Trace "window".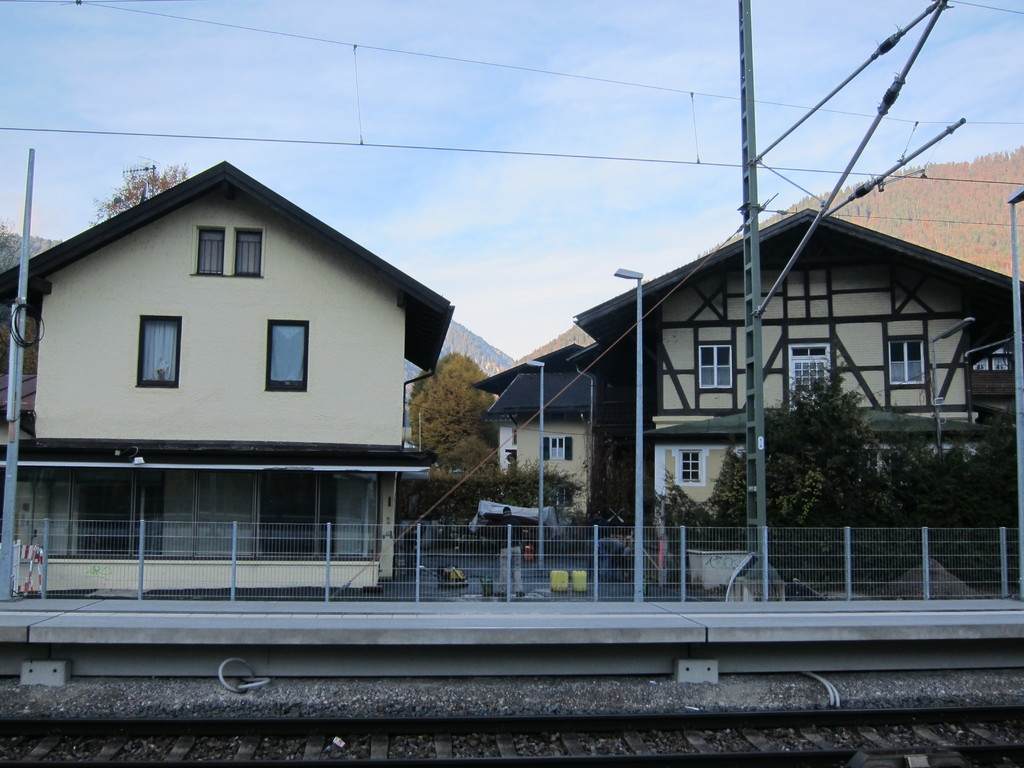
Traced to select_region(989, 356, 1006, 372).
